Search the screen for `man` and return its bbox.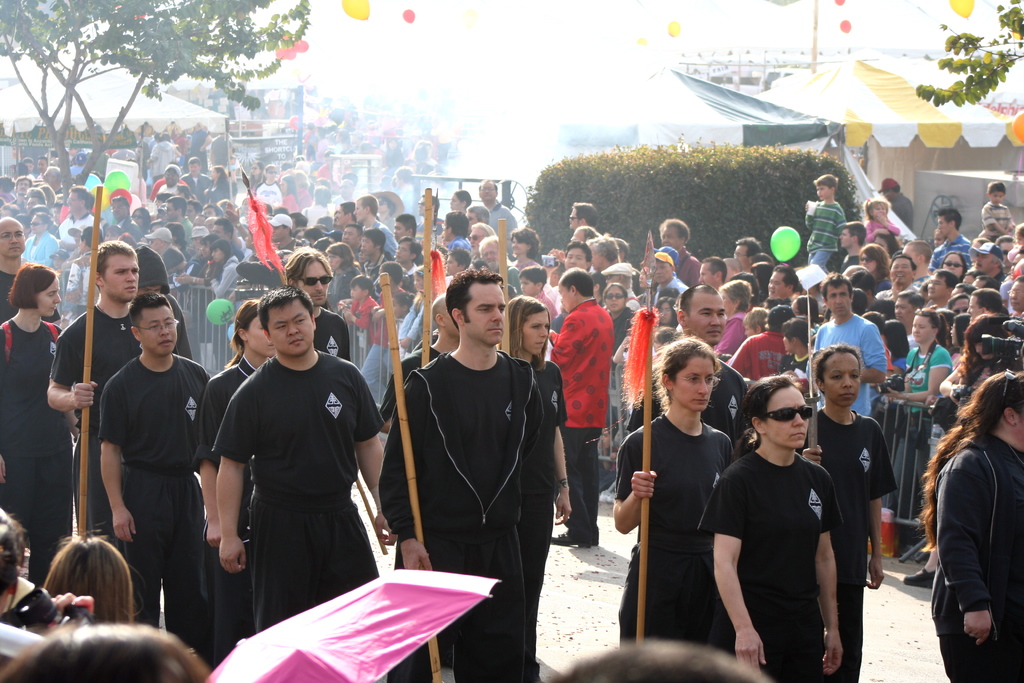
Found: detection(564, 199, 600, 230).
